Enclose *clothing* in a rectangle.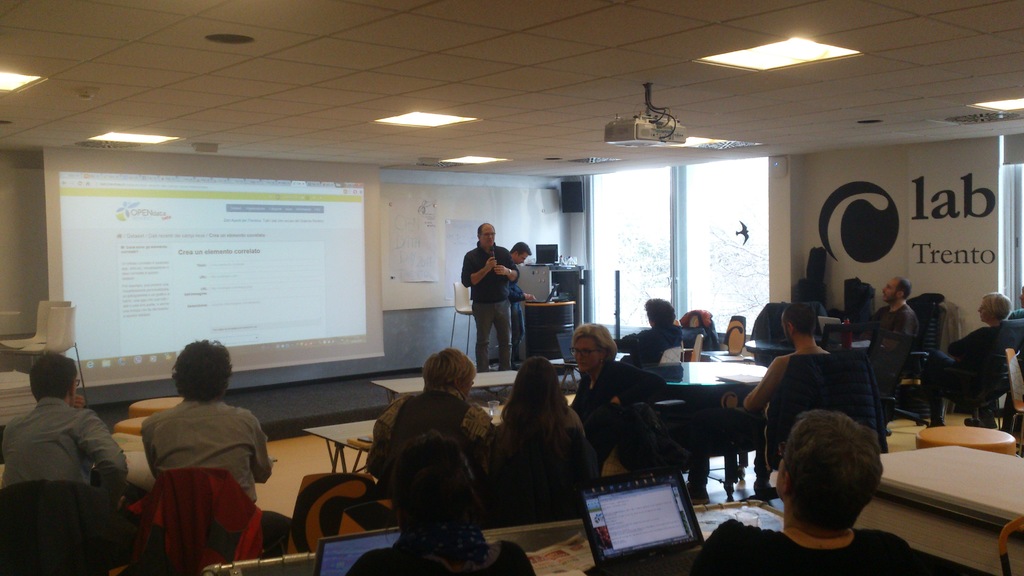
575 358 630 417.
